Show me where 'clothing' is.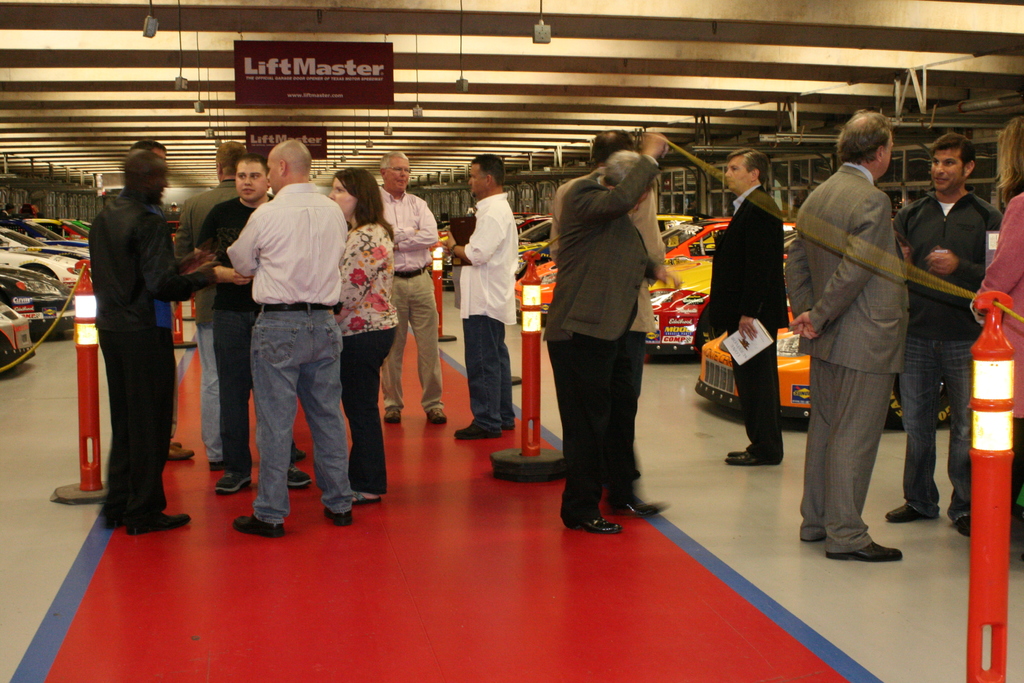
'clothing' is at x1=334, y1=215, x2=399, y2=497.
